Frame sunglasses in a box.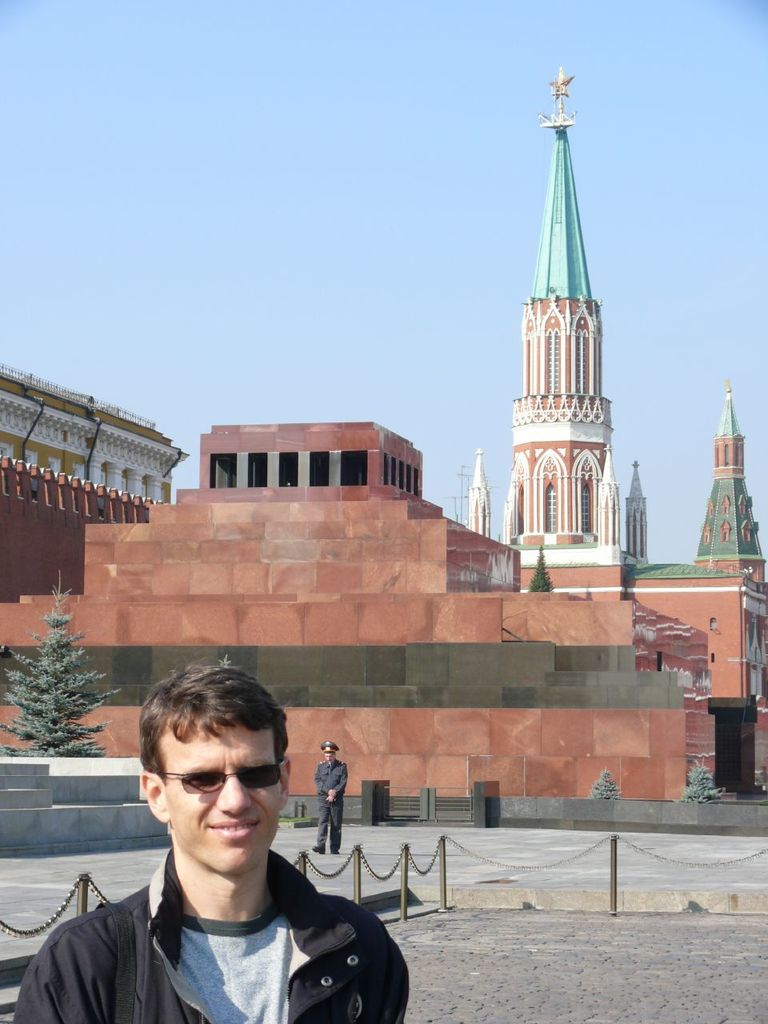
<box>153,762,286,797</box>.
